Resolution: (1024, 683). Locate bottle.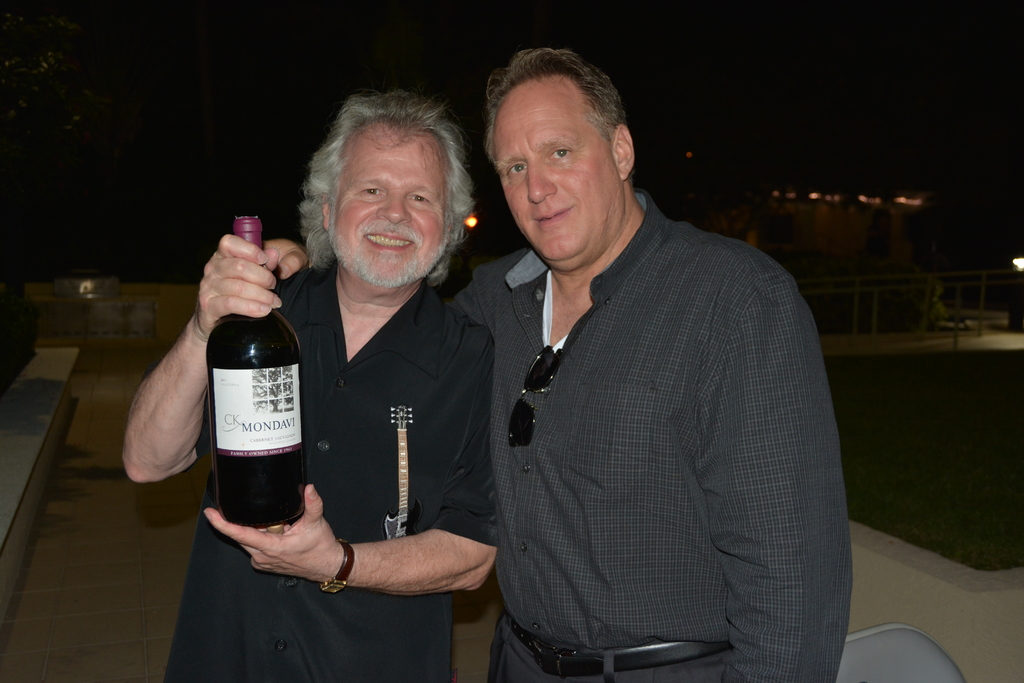
x1=196 y1=208 x2=300 y2=546.
